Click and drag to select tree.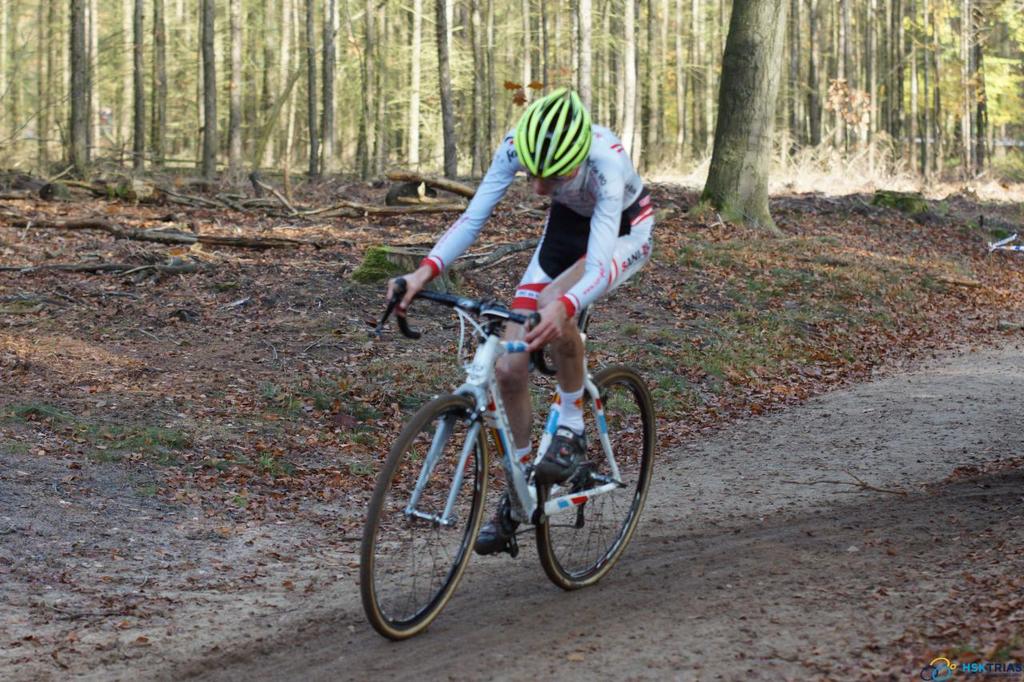
Selection: box(850, 5, 886, 155).
